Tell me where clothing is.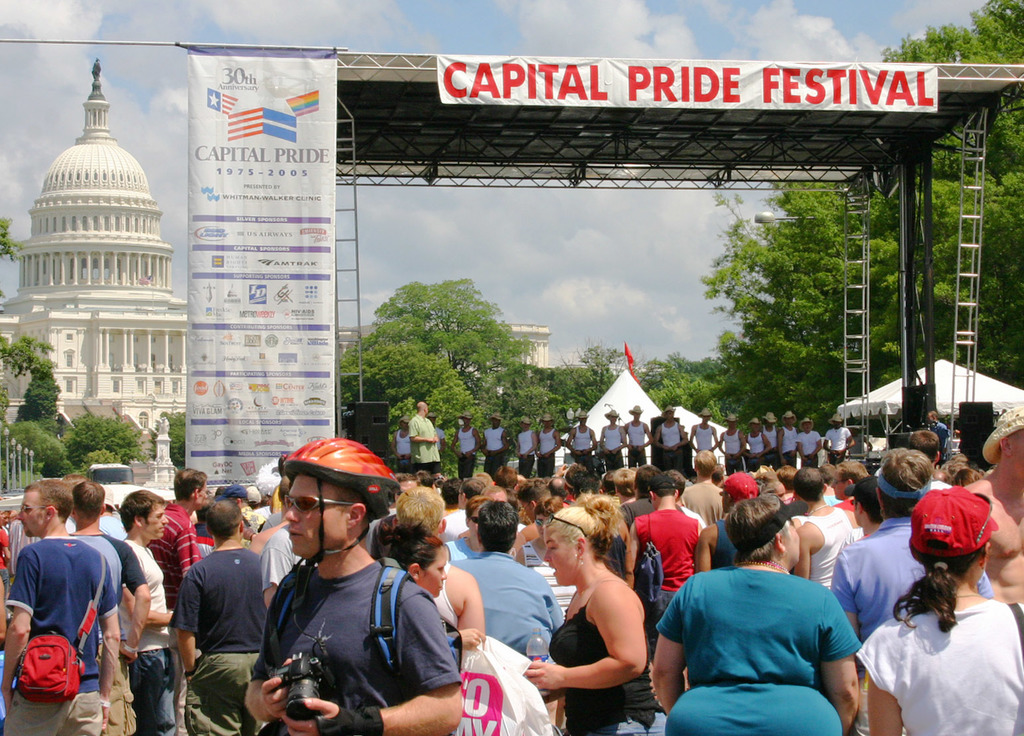
clothing is at crop(763, 427, 784, 457).
